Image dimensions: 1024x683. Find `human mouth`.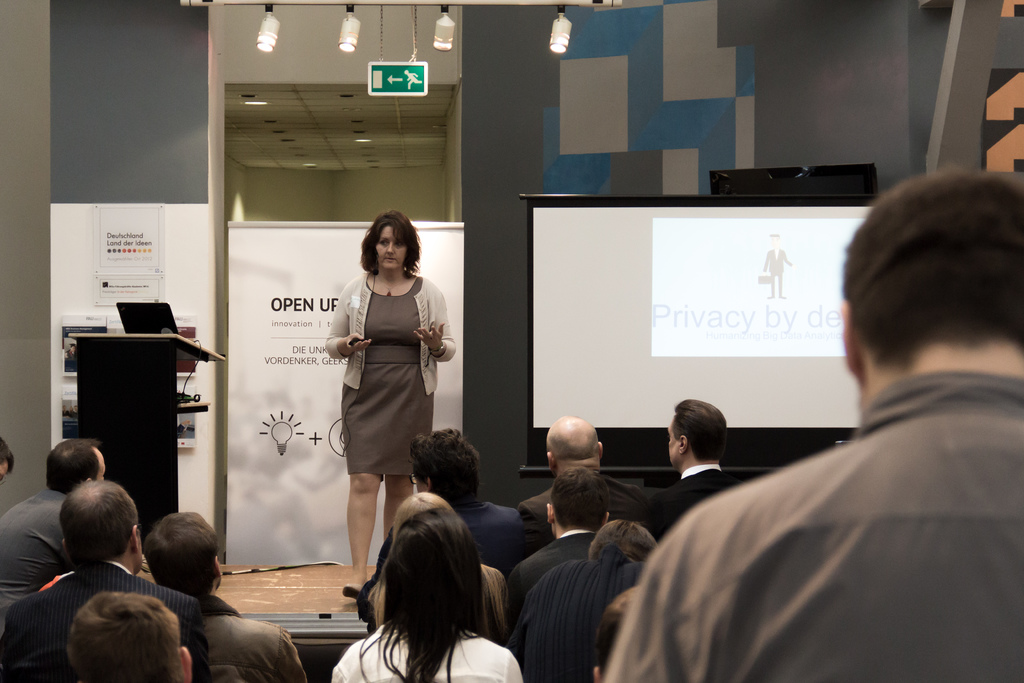
Rect(381, 254, 398, 263).
